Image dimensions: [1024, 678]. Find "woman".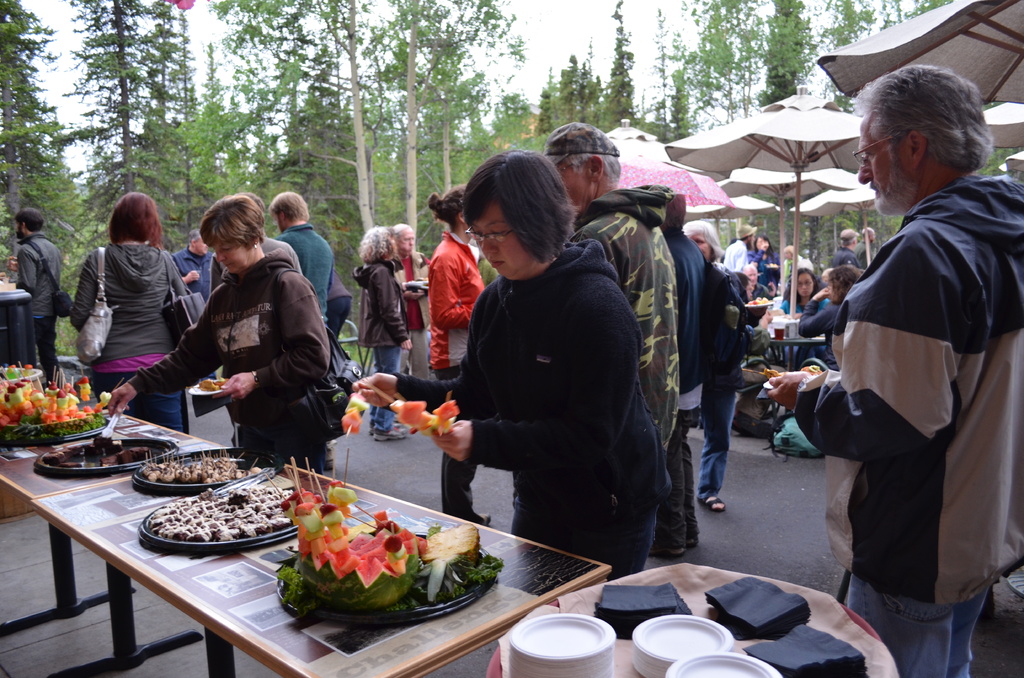
[745,234,778,285].
